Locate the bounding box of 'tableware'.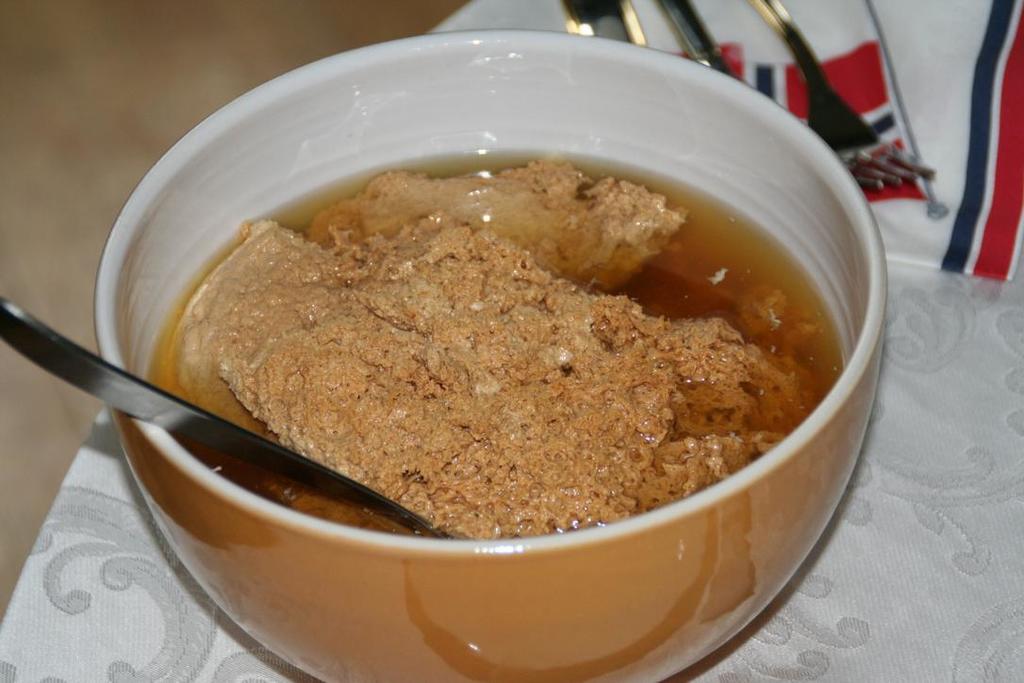
Bounding box: <box>747,0,939,195</box>.
